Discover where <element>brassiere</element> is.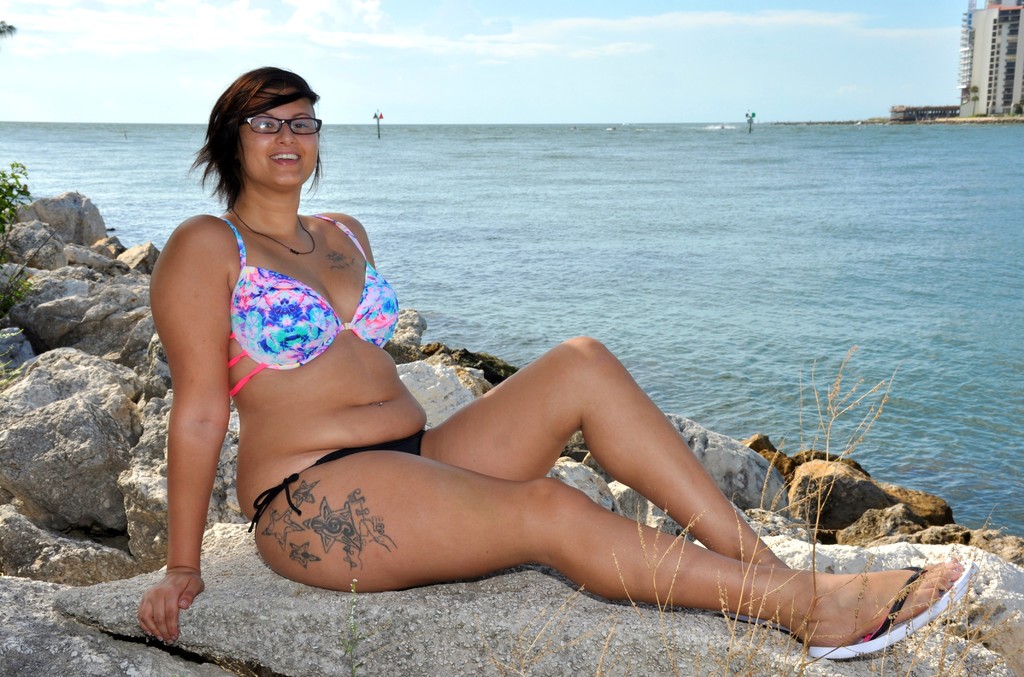
Discovered at [214, 208, 403, 400].
